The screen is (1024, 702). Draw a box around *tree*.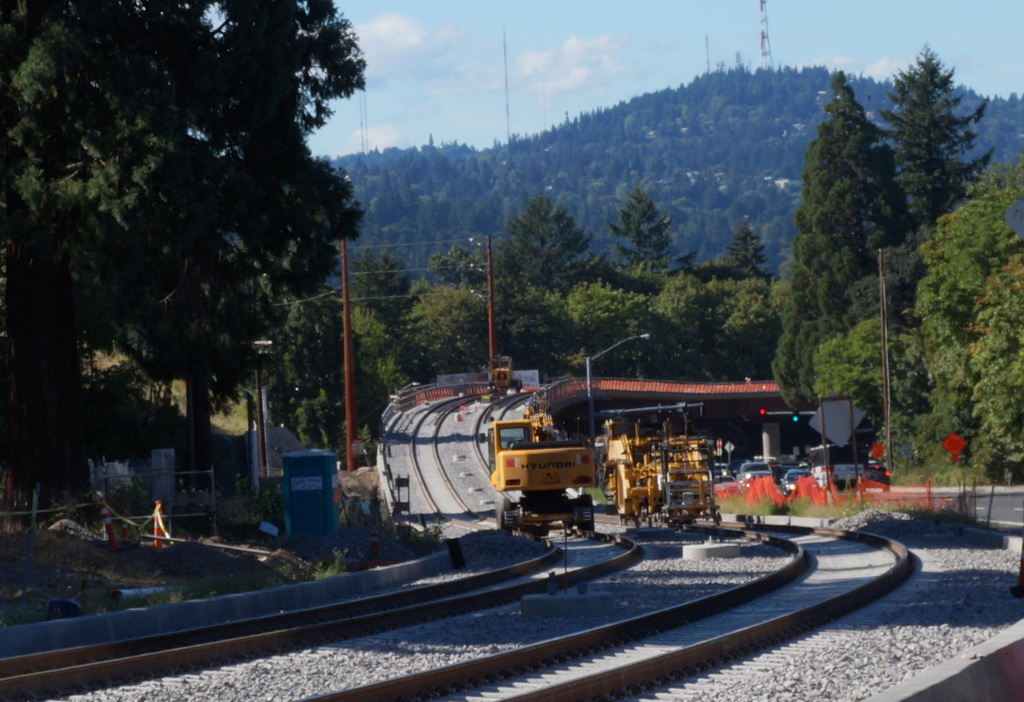
{"left": 109, "top": 0, "right": 380, "bottom": 482}.
